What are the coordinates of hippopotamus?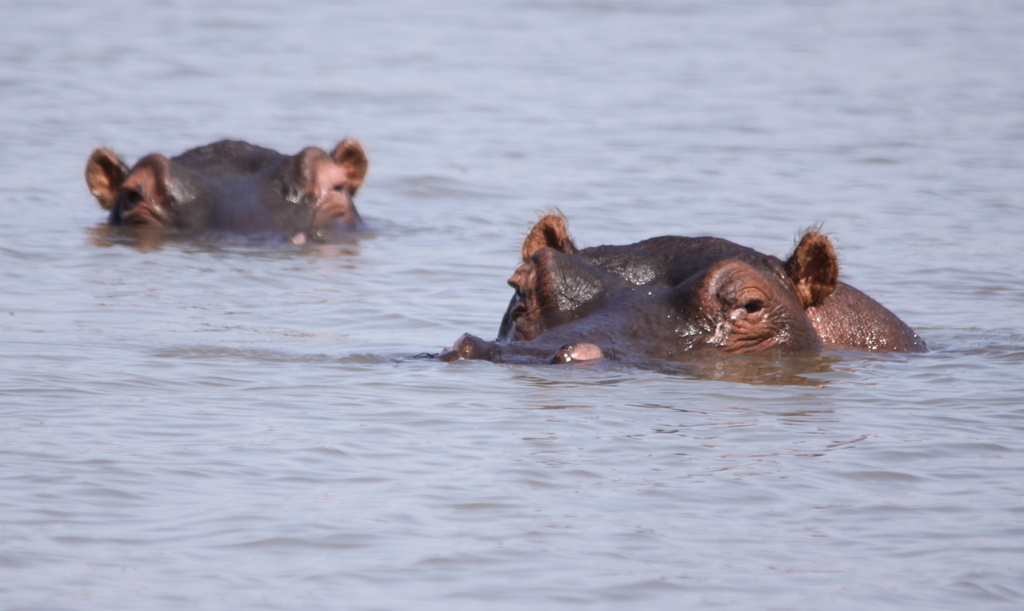
82,136,368,228.
